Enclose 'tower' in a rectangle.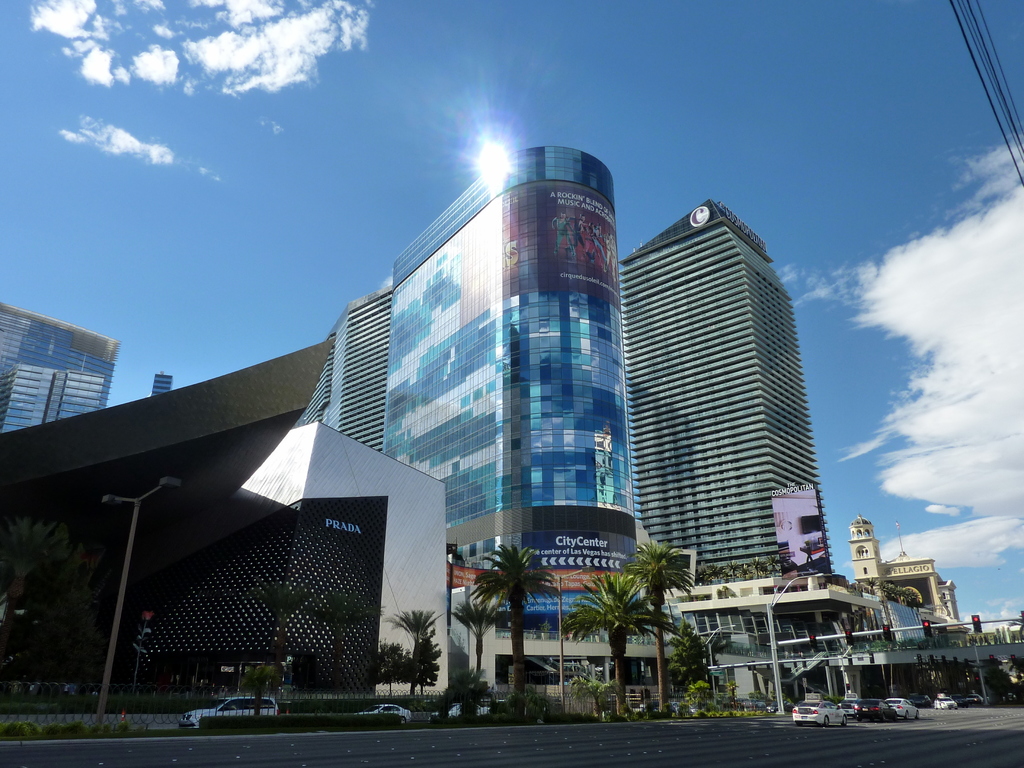
[0,304,125,434].
